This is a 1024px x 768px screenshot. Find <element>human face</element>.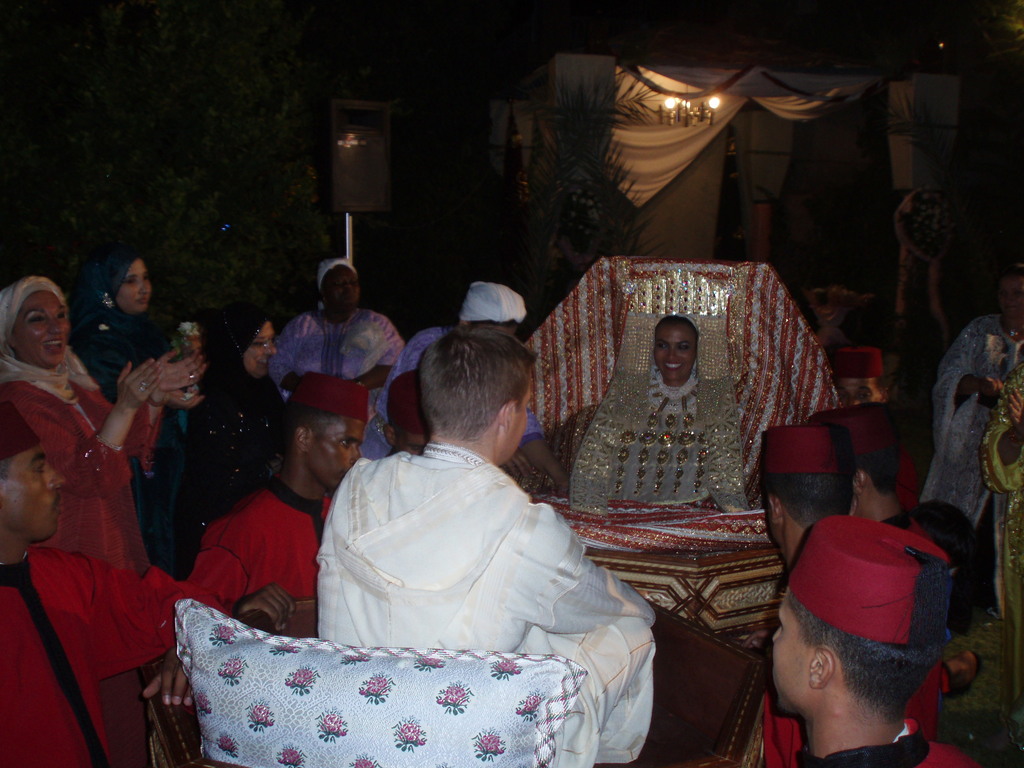
Bounding box: locate(14, 289, 75, 367).
